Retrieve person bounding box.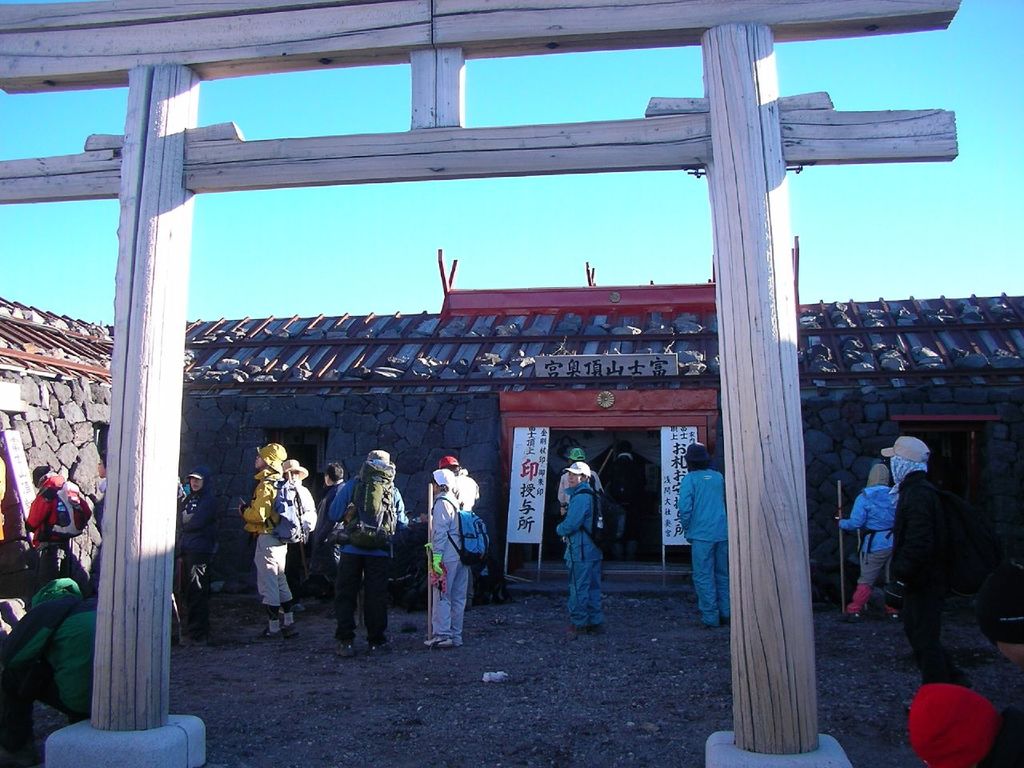
Bounding box: 324 437 402 660.
